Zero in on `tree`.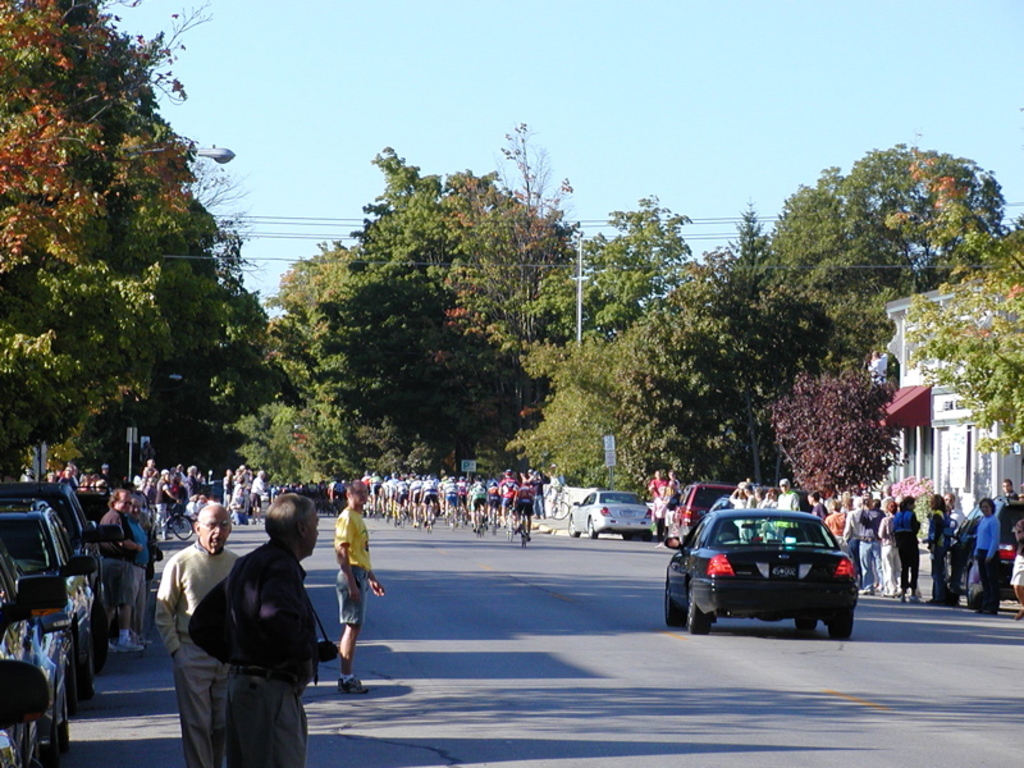
Zeroed in: l=225, t=251, r=396, b=509.
